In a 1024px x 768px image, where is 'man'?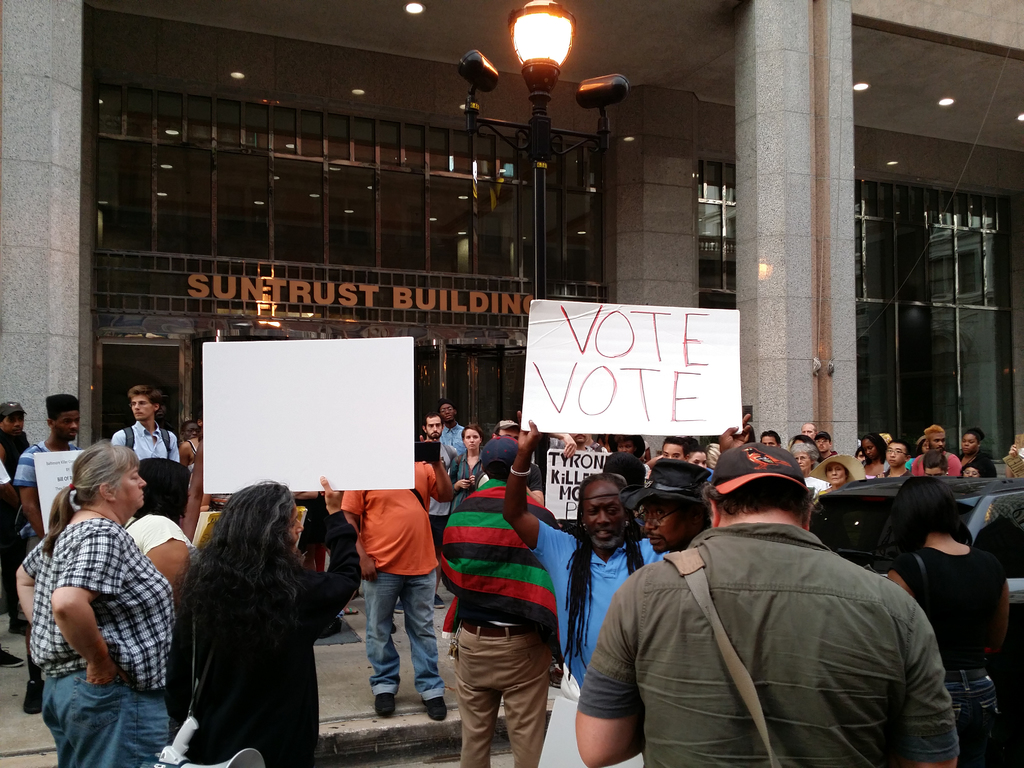
(left=813, top=431, right=840, bottom=463).
